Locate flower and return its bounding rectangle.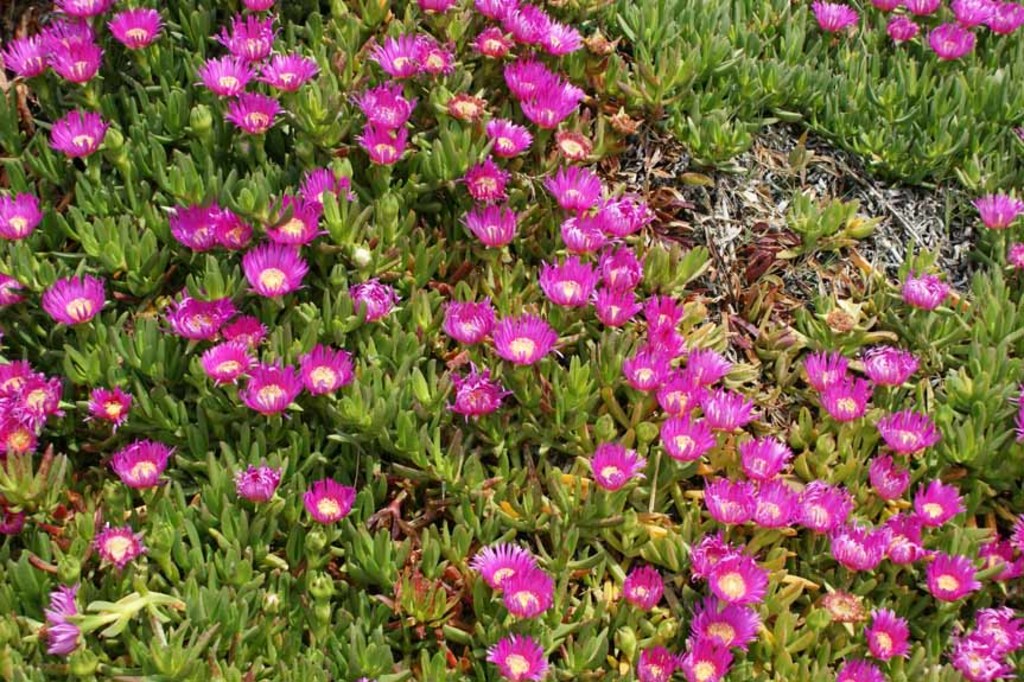
809:351:848:383.
